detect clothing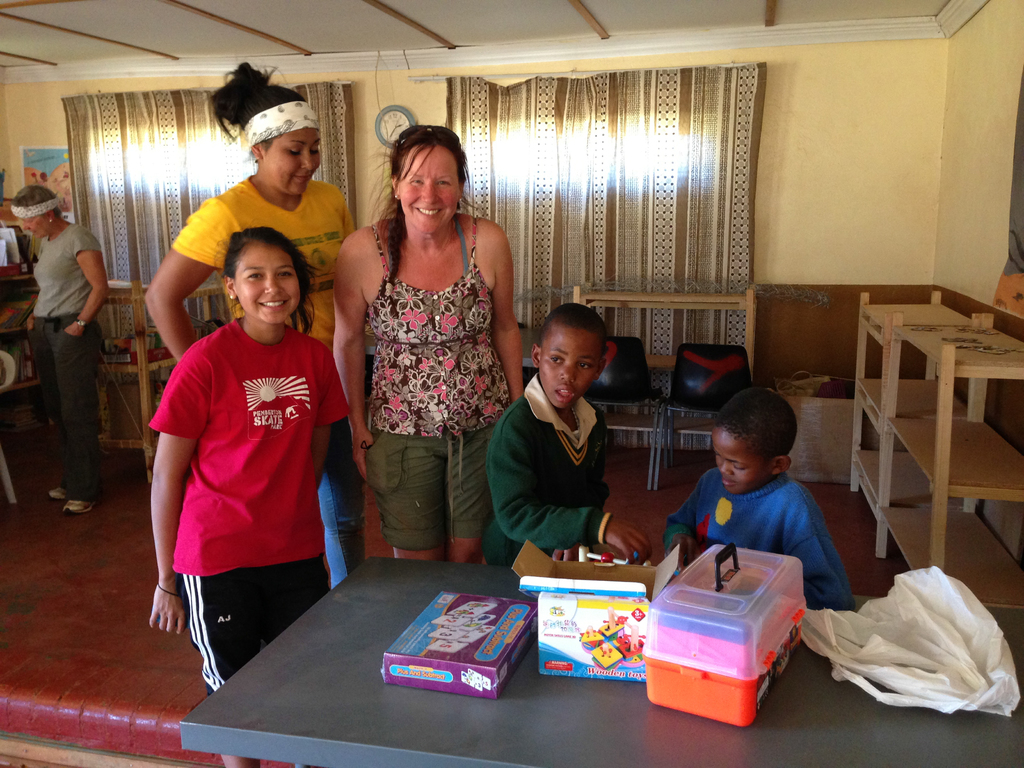
[657,474,857,609]
